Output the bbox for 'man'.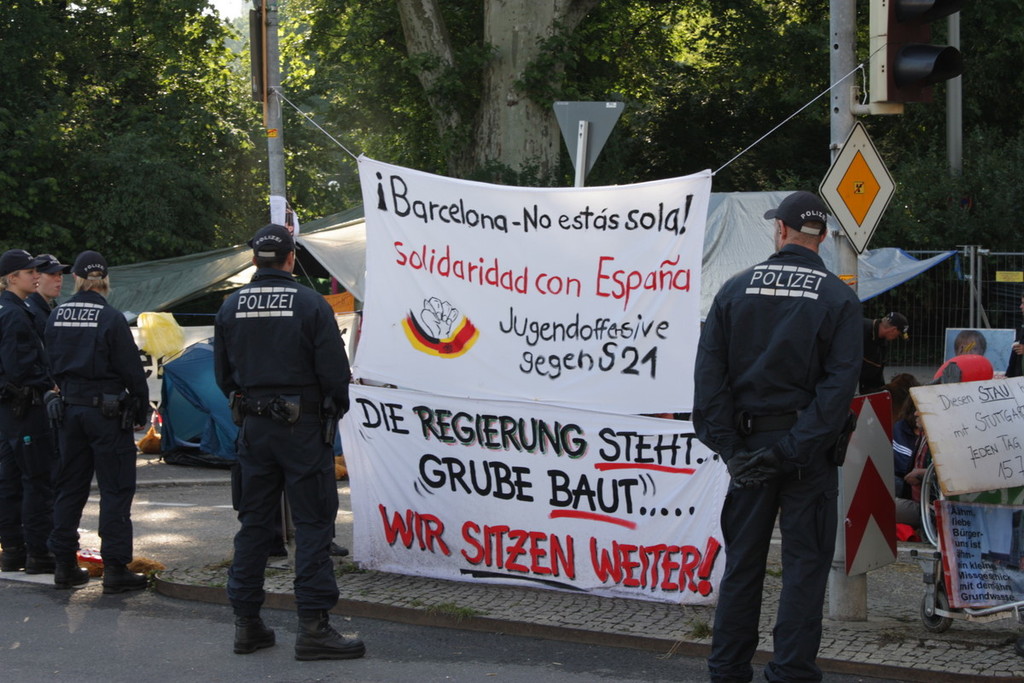
[x1=867, y1=309, x2=908, y2=394].
